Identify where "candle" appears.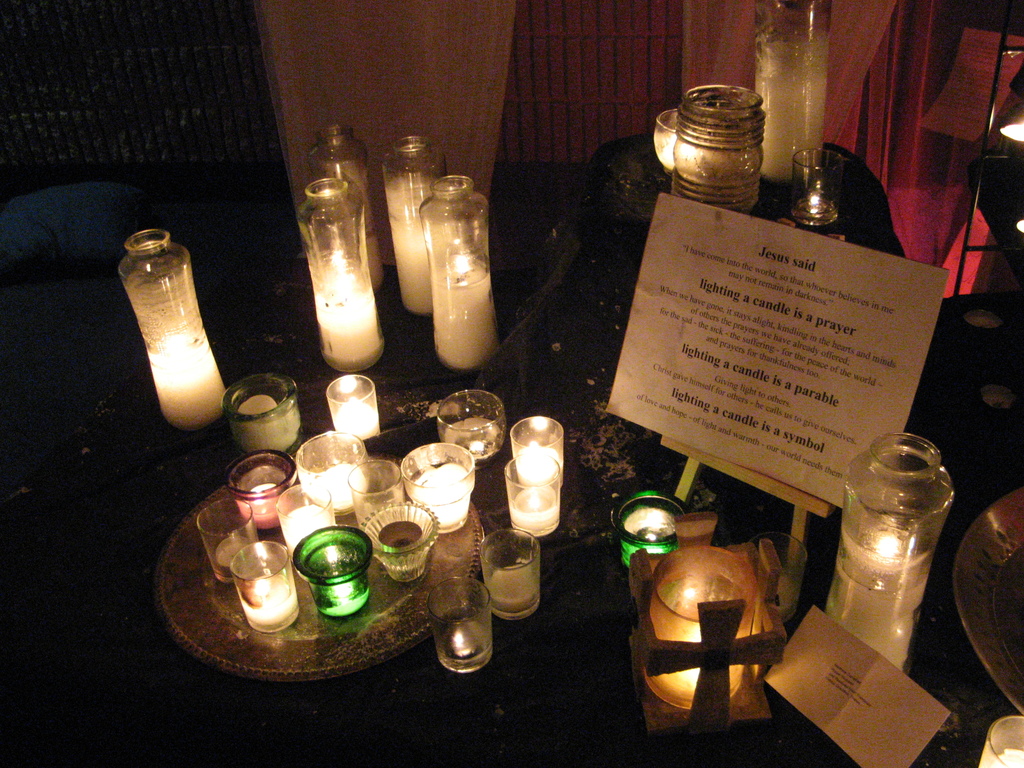
Appears at Rect(515, 441, 565, 486).
